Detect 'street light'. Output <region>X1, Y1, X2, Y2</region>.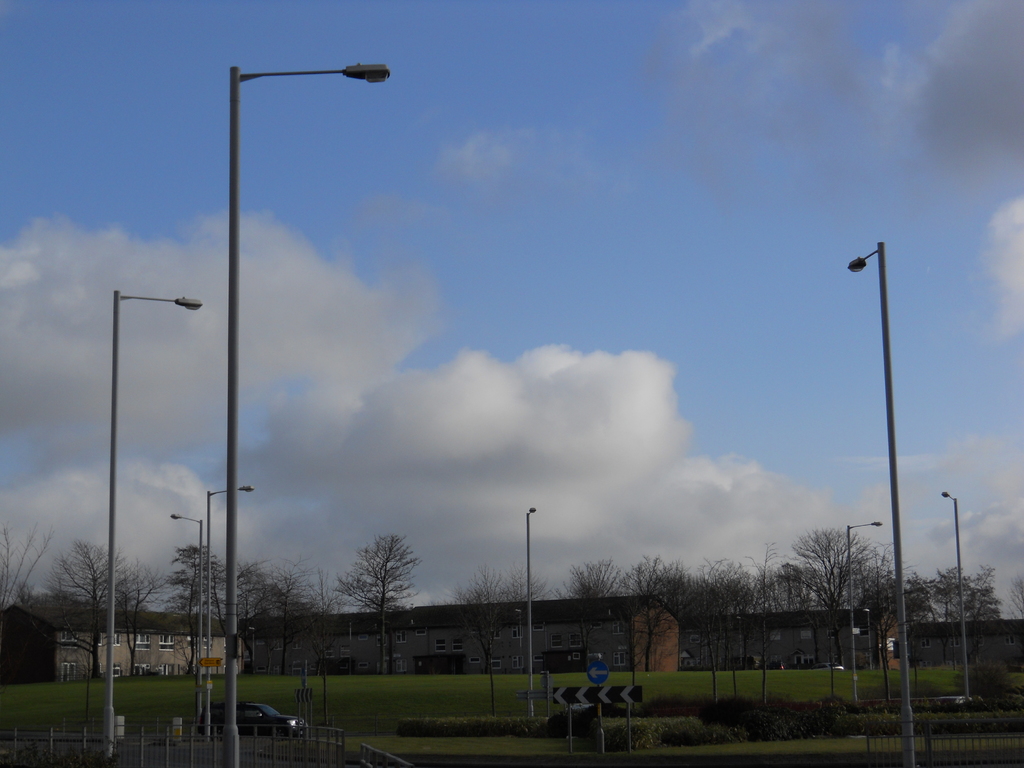
<region>520, 502, 551, 719</region>.
